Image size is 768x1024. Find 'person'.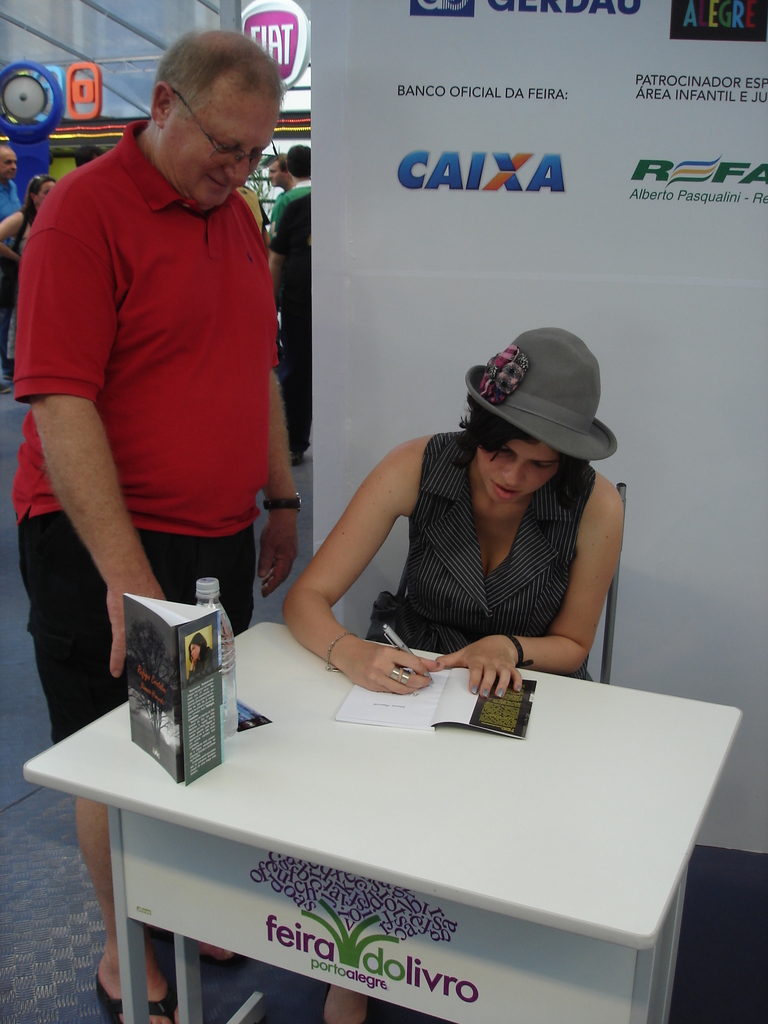
left=10, top=27, right=301, bottom=1023.
